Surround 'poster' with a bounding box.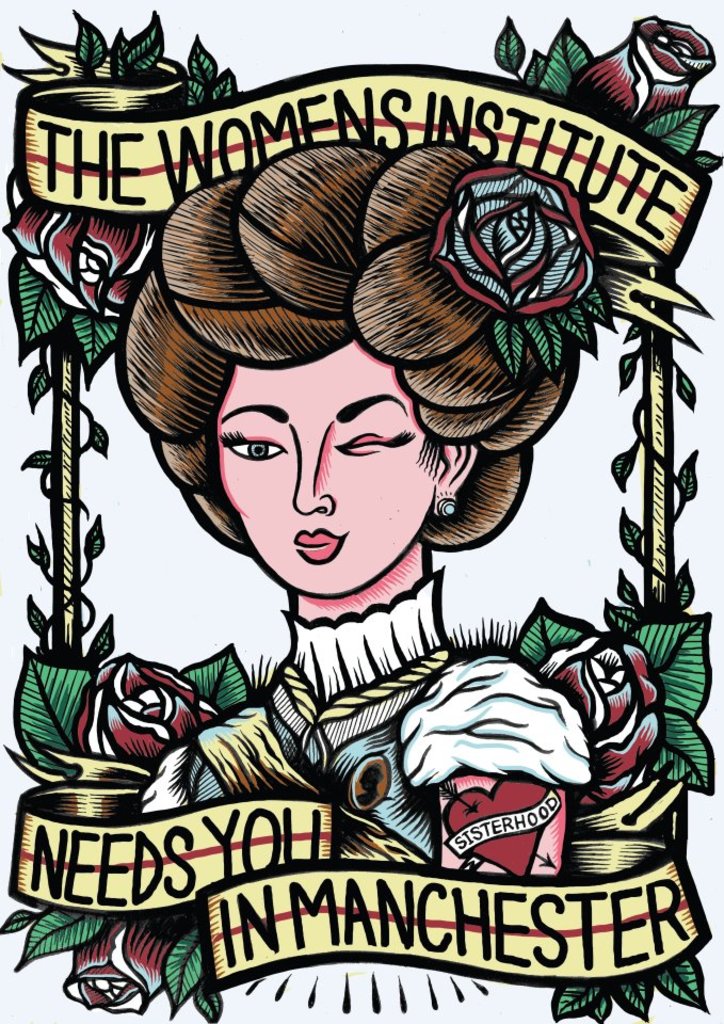
x1=0, y1=0, x2=719, y2=1023.
